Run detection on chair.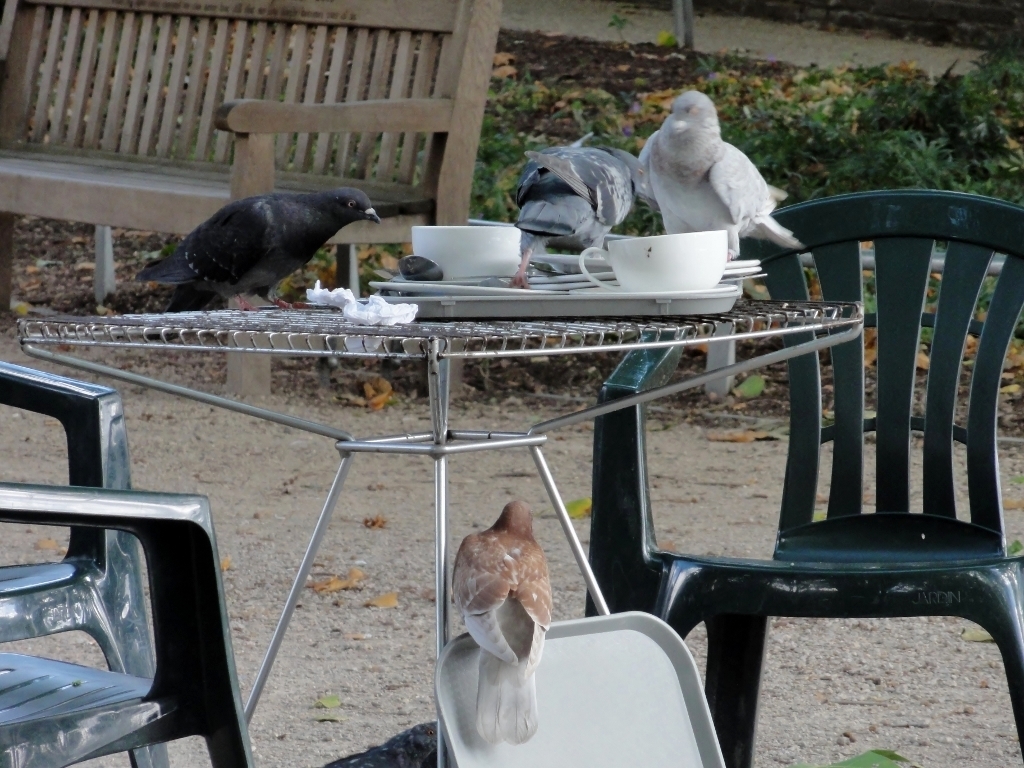
Result: rect(609, 248, 1023, 752).
